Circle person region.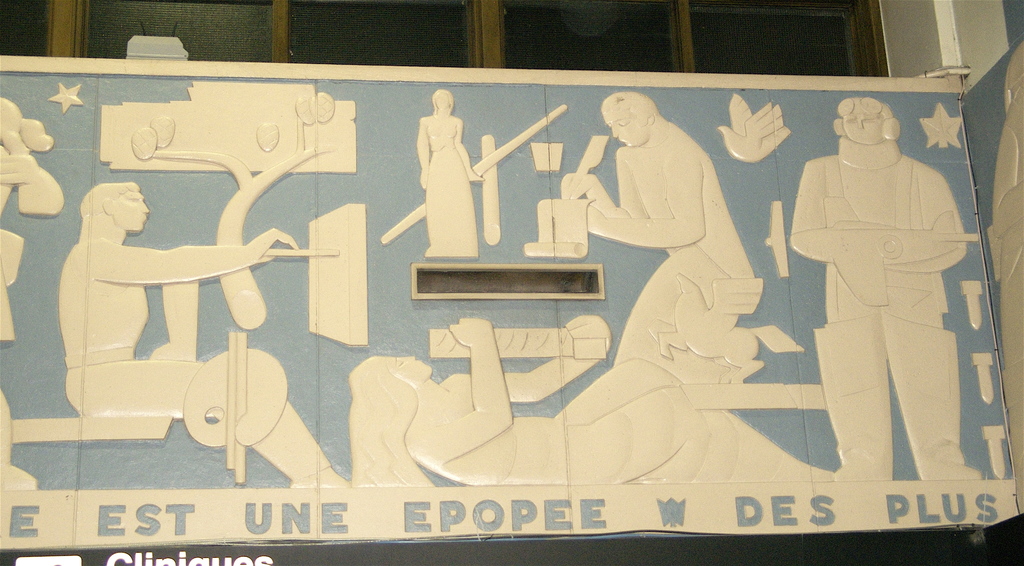
Region: pyautogui.locateOnScreen(555, 92, 756, 379).
